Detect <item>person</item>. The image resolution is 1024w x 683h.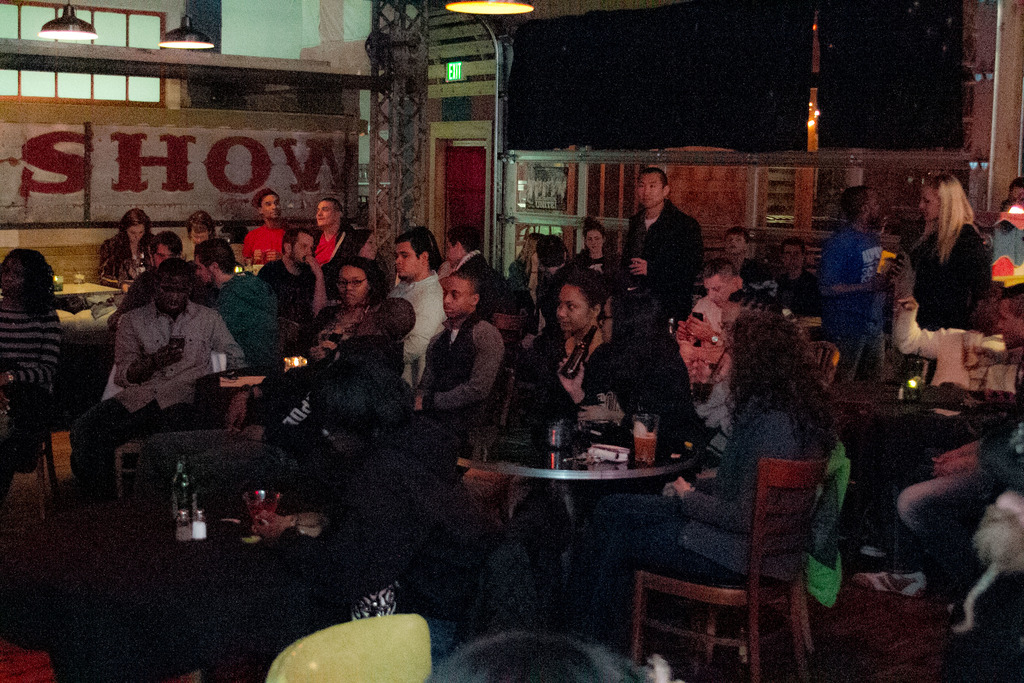
[left=308, top=190, right=361, bottom=292].
